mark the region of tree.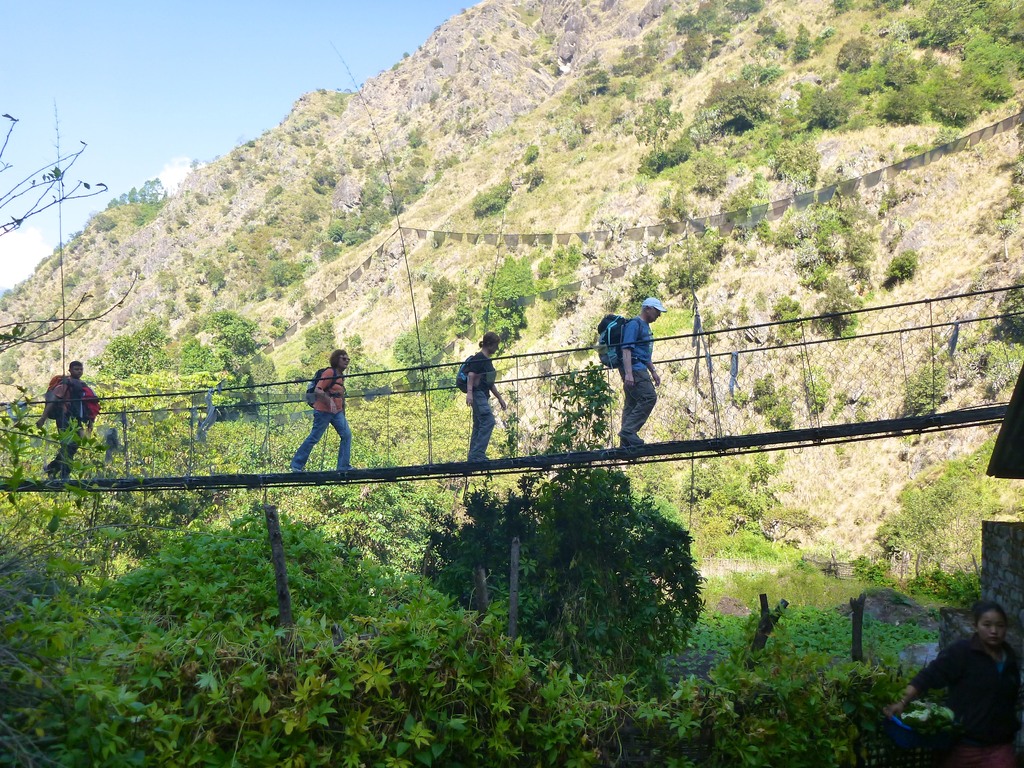
Region: crop(413, 365, 700, 685).
